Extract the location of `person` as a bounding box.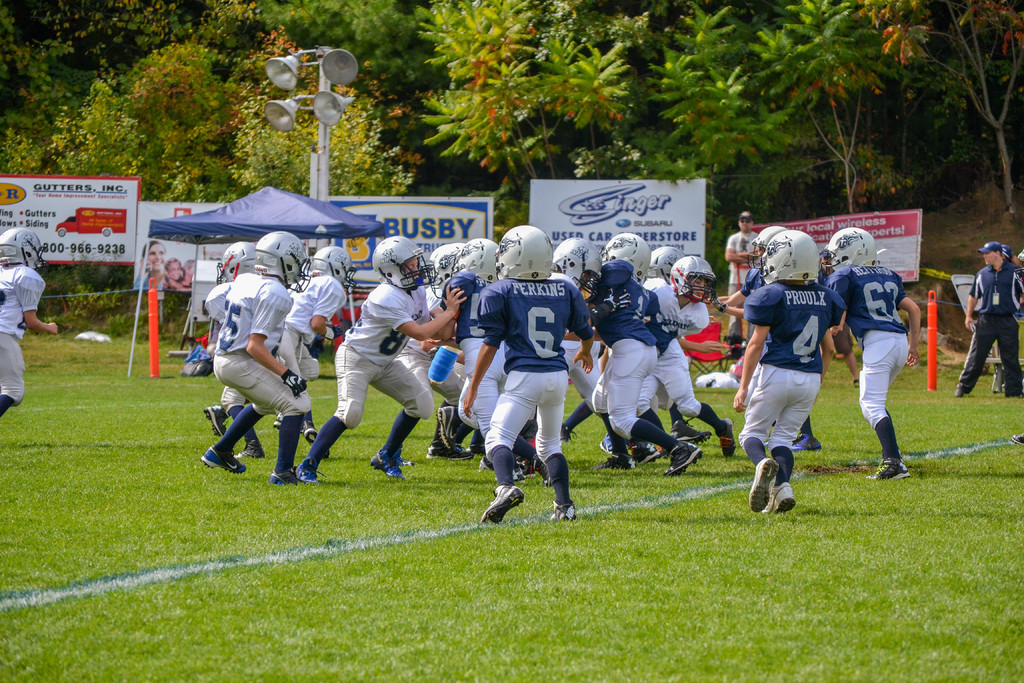
<region>726, 235, 842, 516</region>.
